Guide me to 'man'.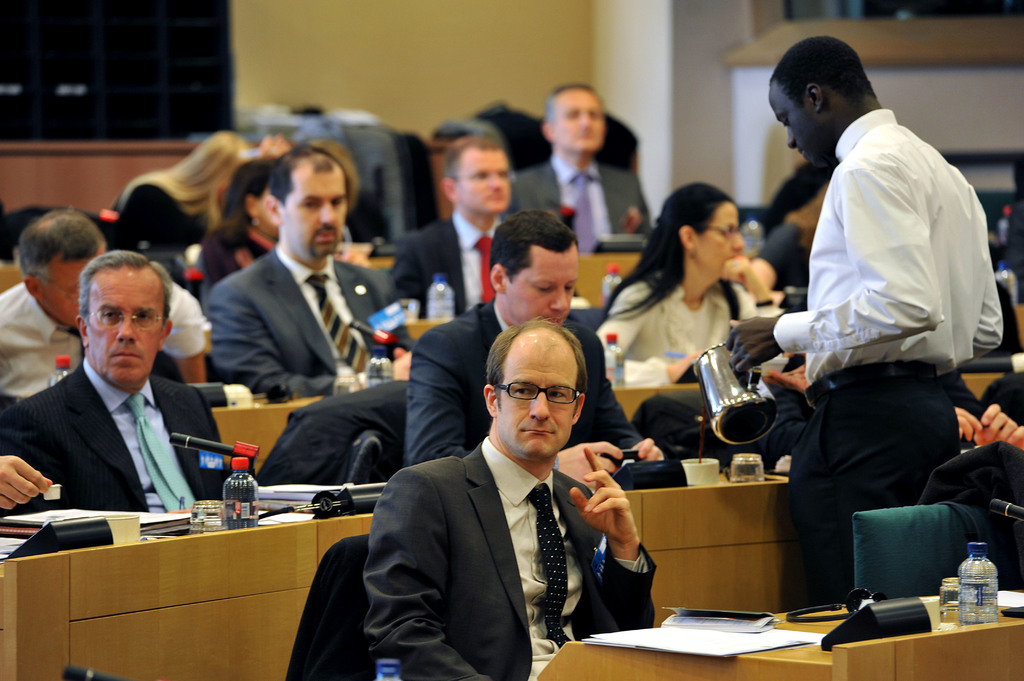
Guidance: 403 200 690 491.
